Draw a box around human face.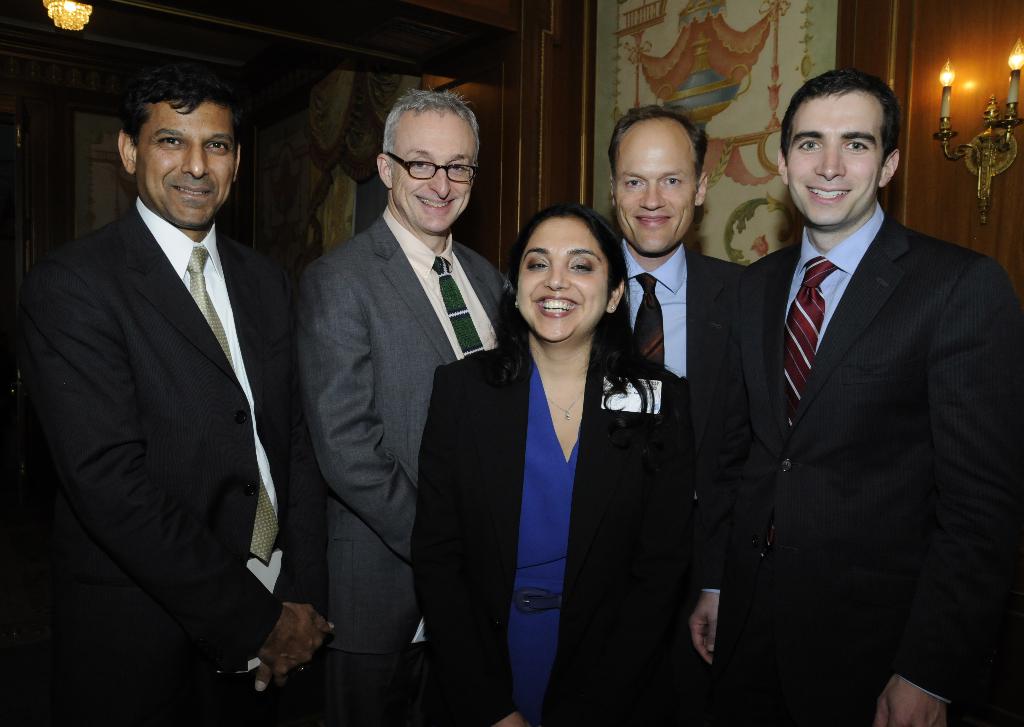
{"x1": 136, "y1": 101, "x2": 235, "y2": 233}.
